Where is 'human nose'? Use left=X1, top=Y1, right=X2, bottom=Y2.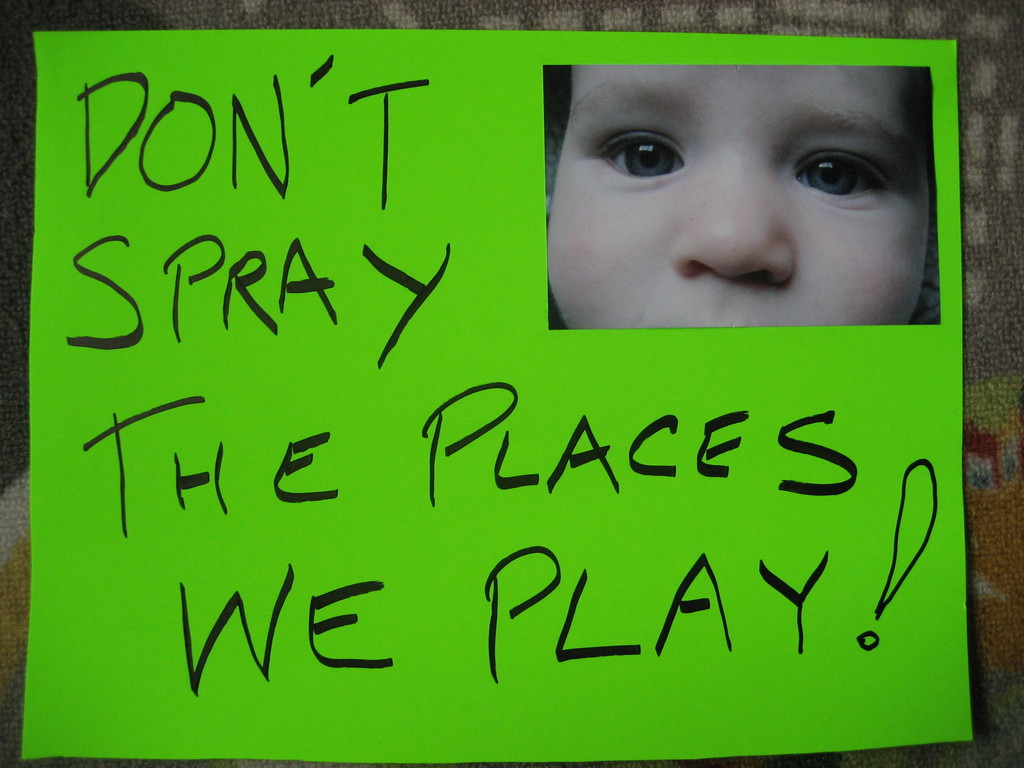
left=675, top=159, right=796, bottom=292.
